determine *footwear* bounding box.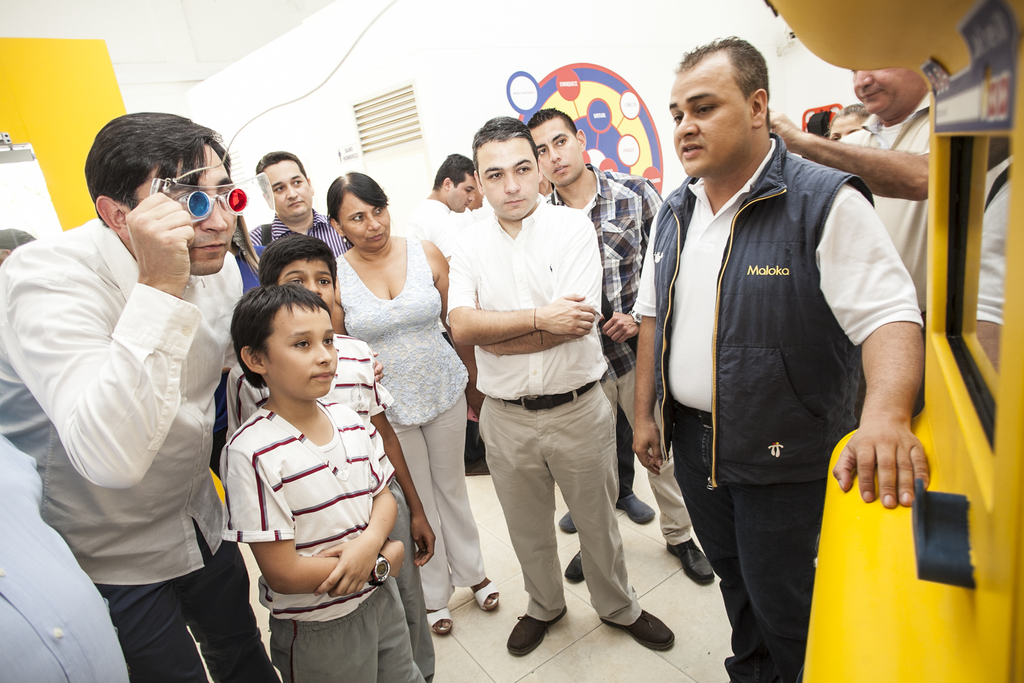
Determined: bbox=[667, 540, 713, 584].
